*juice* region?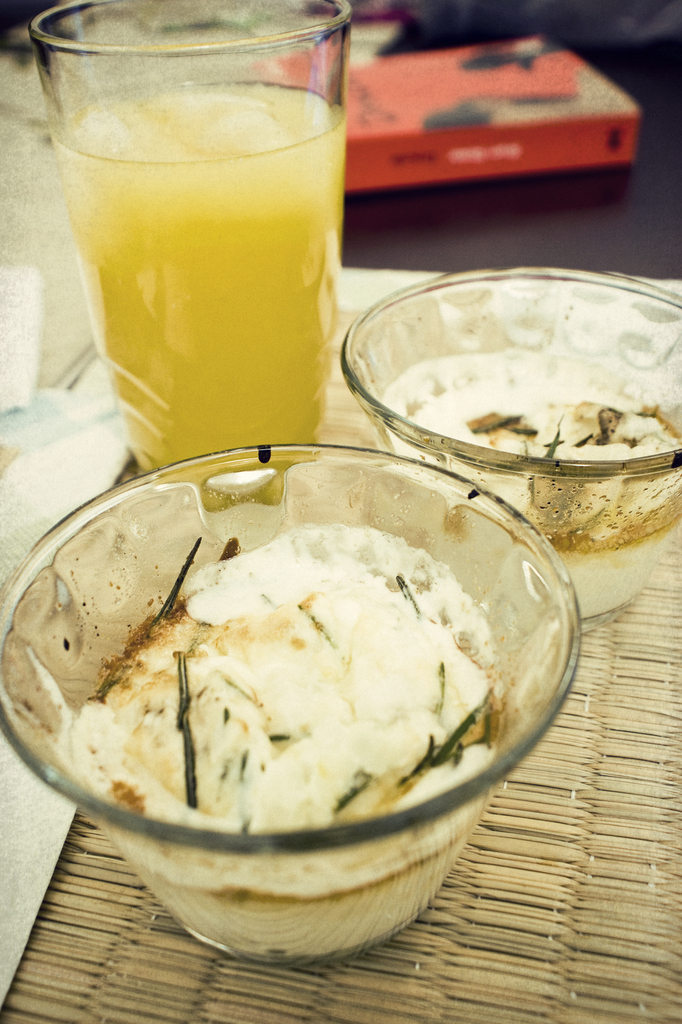
locate(49, 87, 347, 475)
